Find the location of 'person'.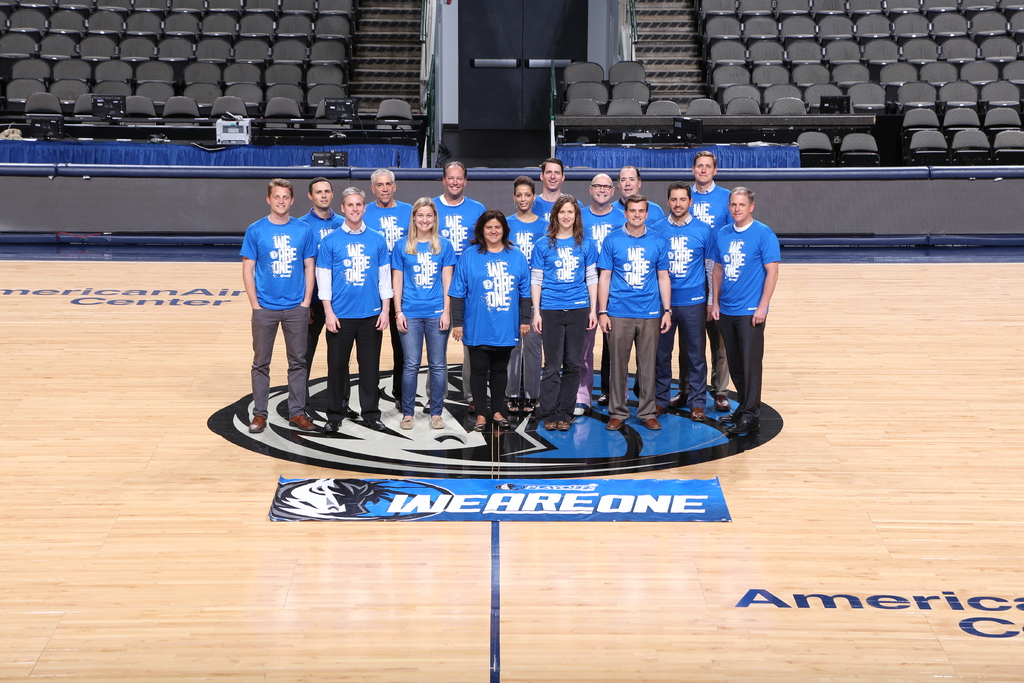
Location: select_region(573, 172, 627, 406).
